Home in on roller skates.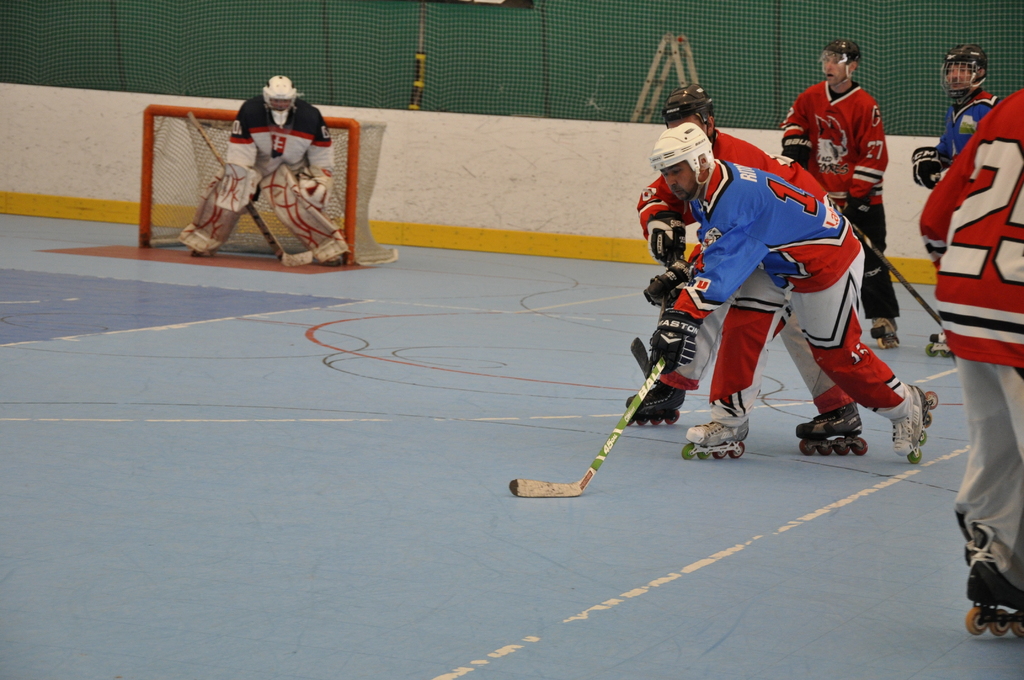
Homed in at {"left": 966, "top": 549, "right": 1023, "bottom": 639}.
